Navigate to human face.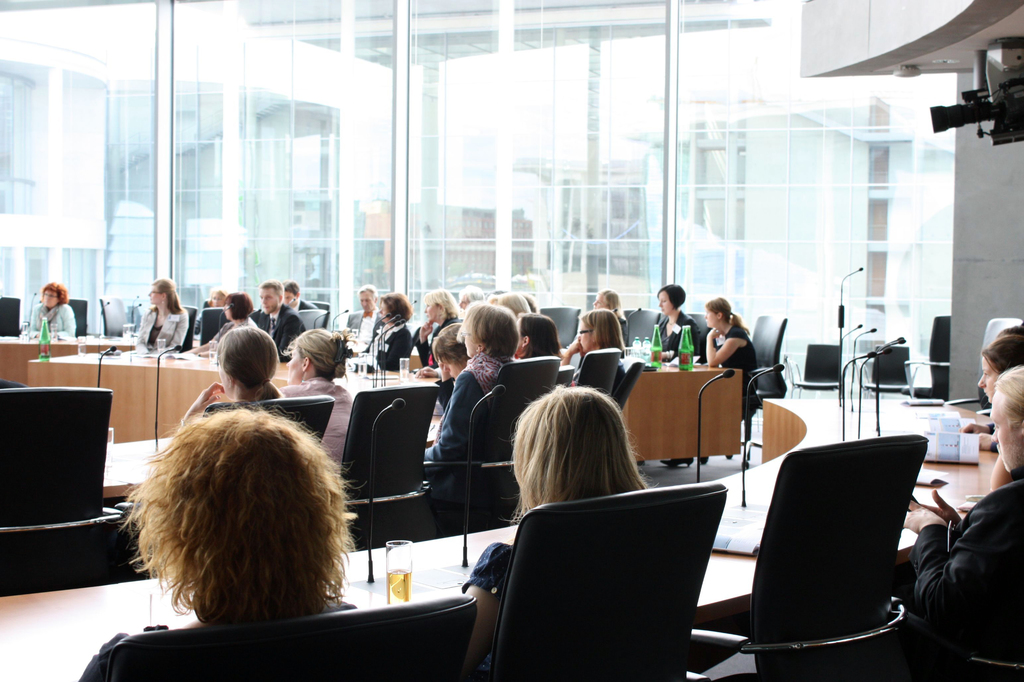
Navigation target: <region>149, 288, 160, 302</region>.
